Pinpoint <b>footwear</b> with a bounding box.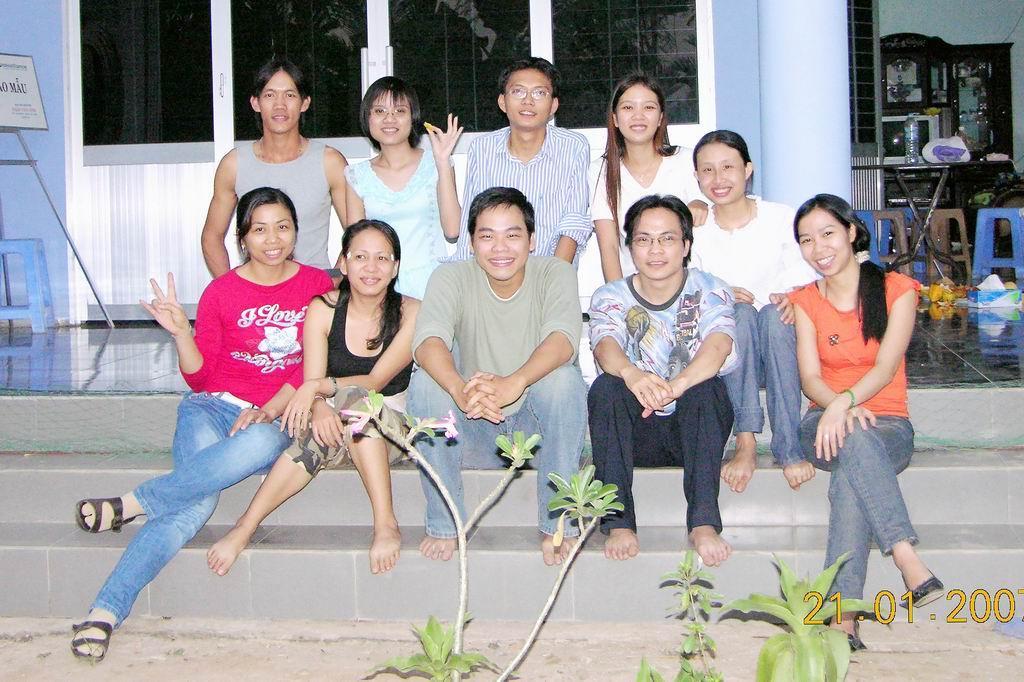
bbox(828, 618, 861, 660).
